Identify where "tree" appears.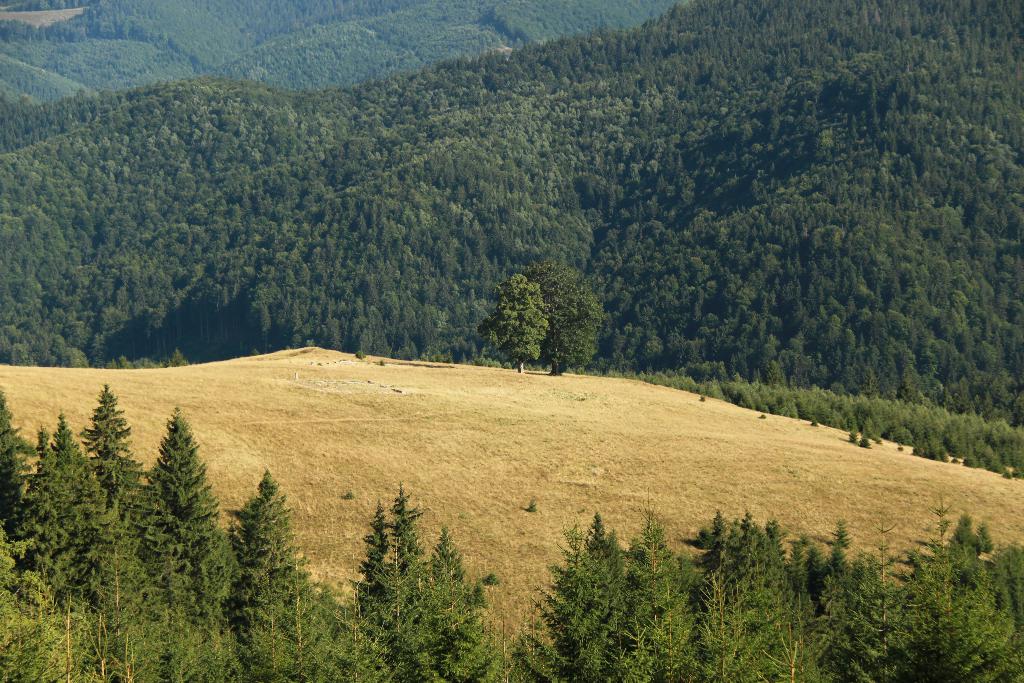
Appears at BBox(538, 263, 598, 359).
